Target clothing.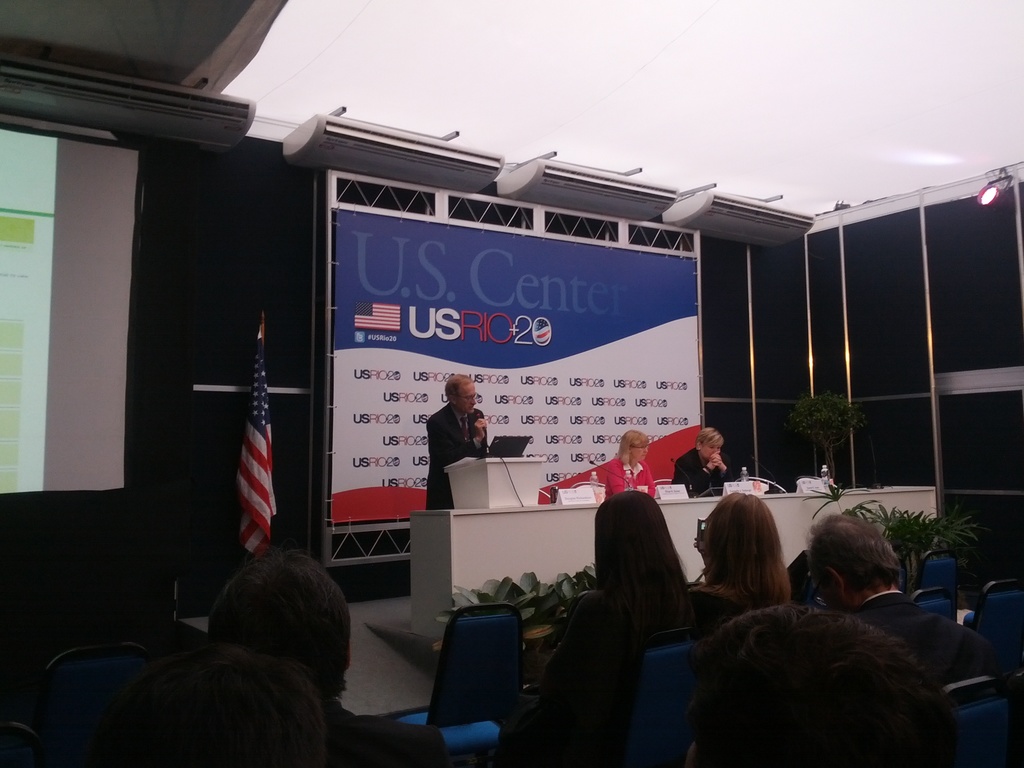
Target region: 312, 719, 454, 767.
